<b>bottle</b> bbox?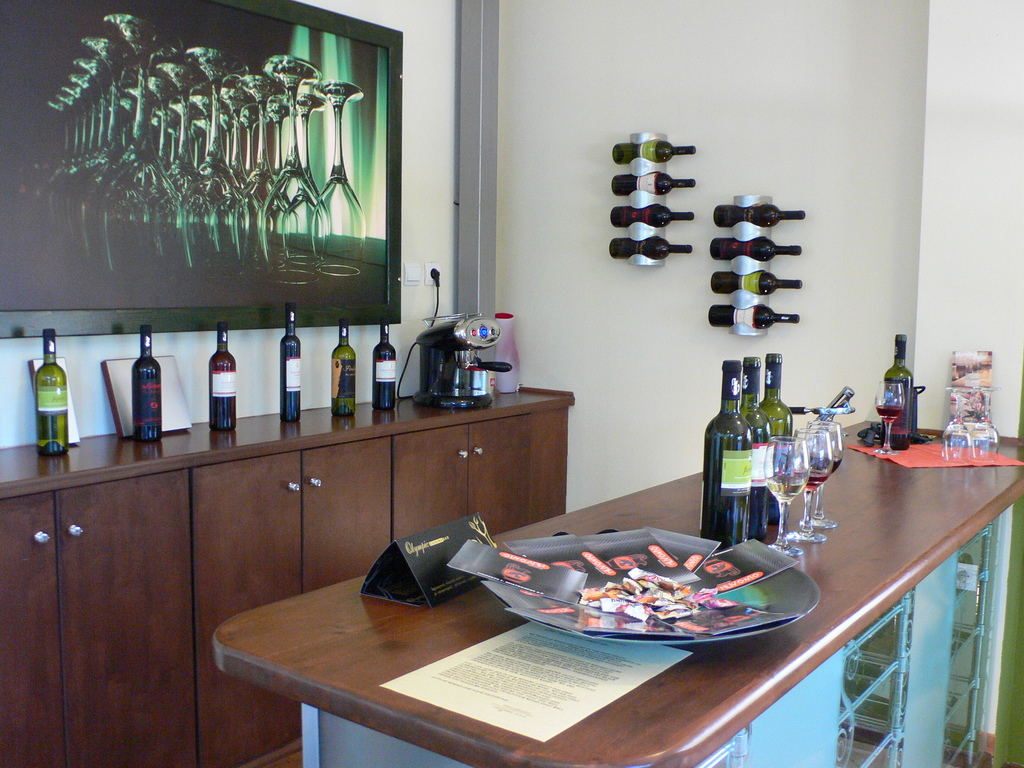
<bbox>281, 305, 302, 426</bbox>
